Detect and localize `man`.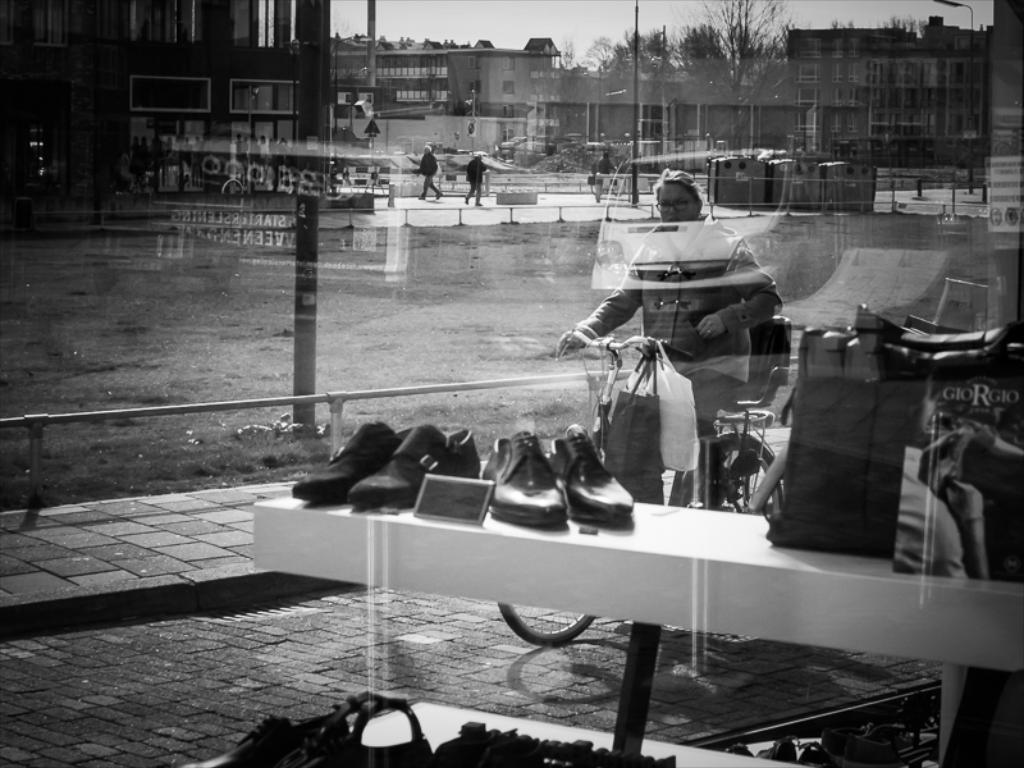
Localized at pyautogui.locateOnScreen(416, 143, 440, 201).
